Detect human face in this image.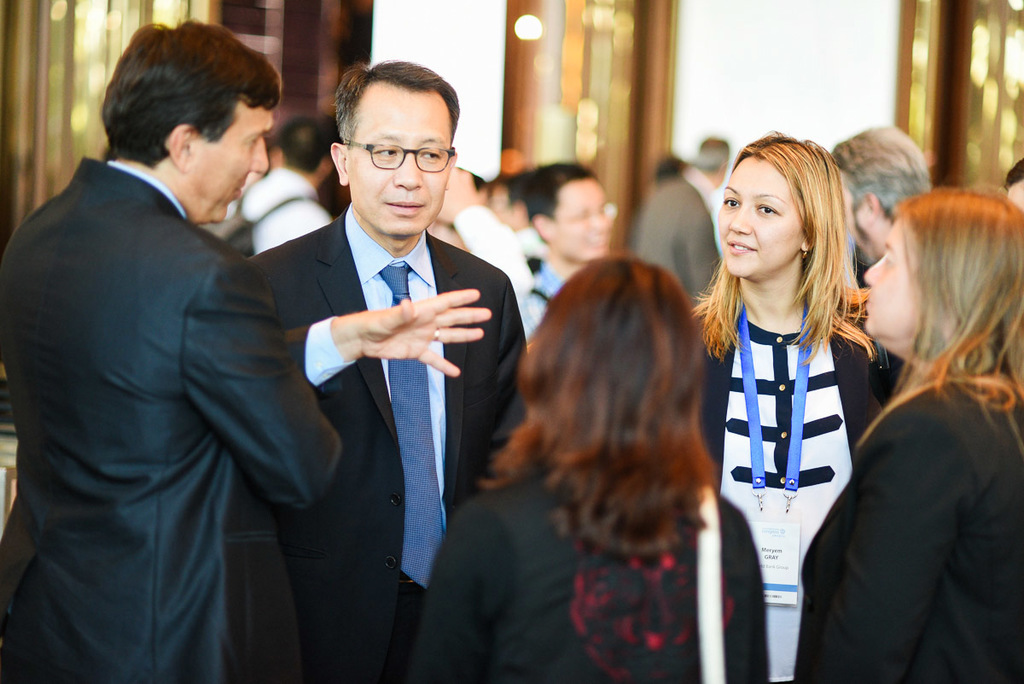
Detection: <box>189,102,274,220</box>.
